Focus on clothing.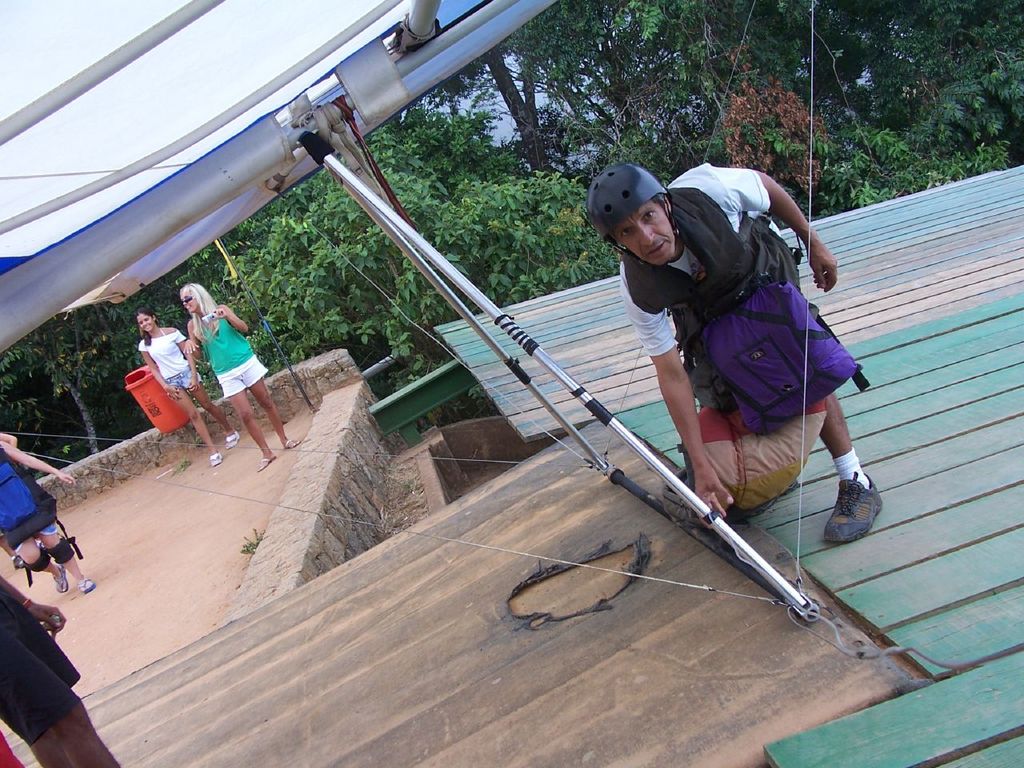
Focused at left=194, top=306, right=264, bottom=390.
